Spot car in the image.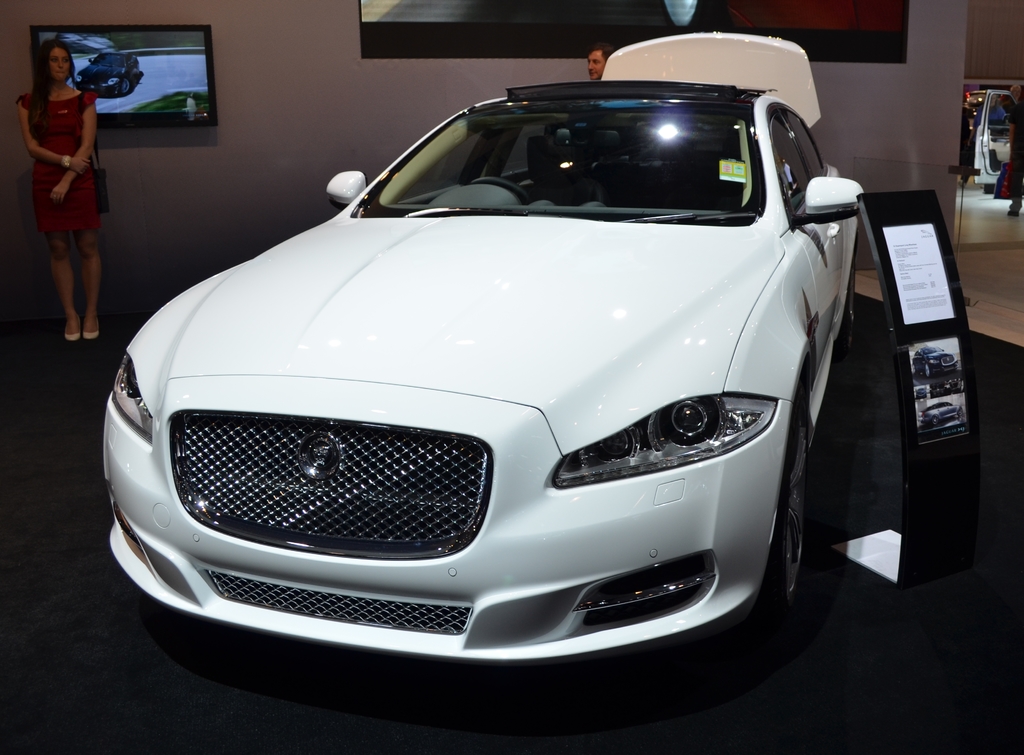
car found at Rect(971, 88, 1023, 193).
